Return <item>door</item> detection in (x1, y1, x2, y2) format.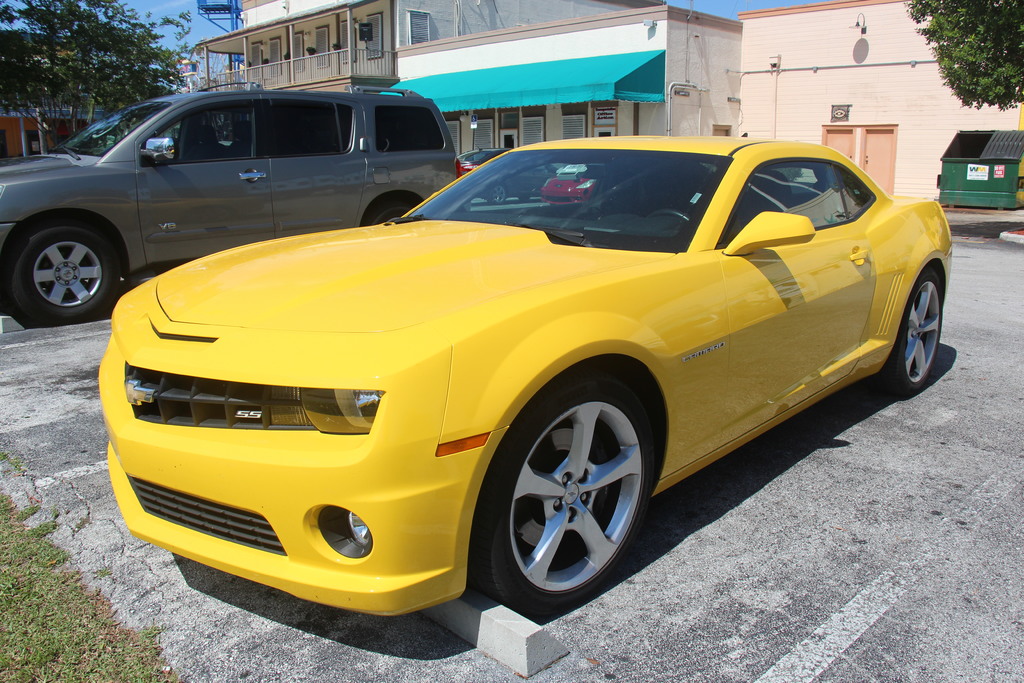
(714, 129, 730, 138).
